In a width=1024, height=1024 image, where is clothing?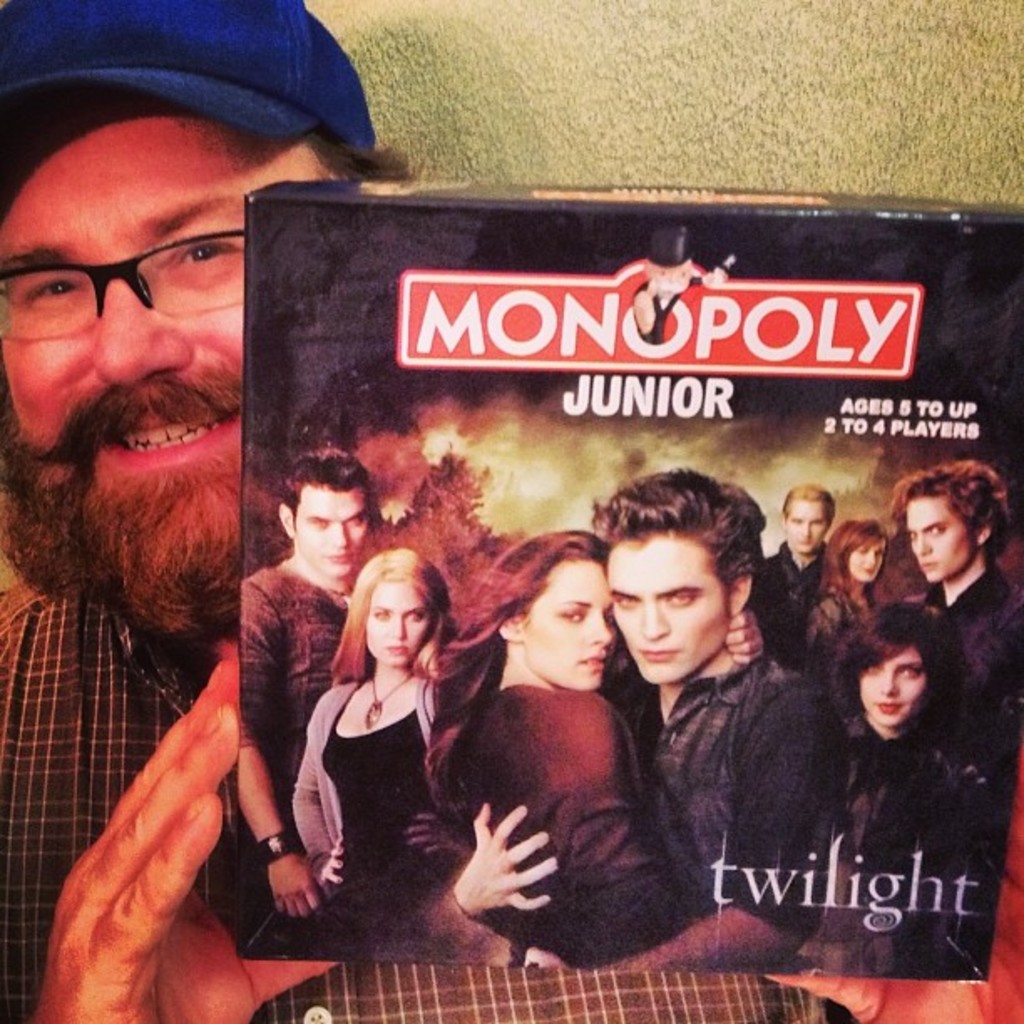
{"x1": 432, "y1": 676, "x2": 688, "y2": 965}.
